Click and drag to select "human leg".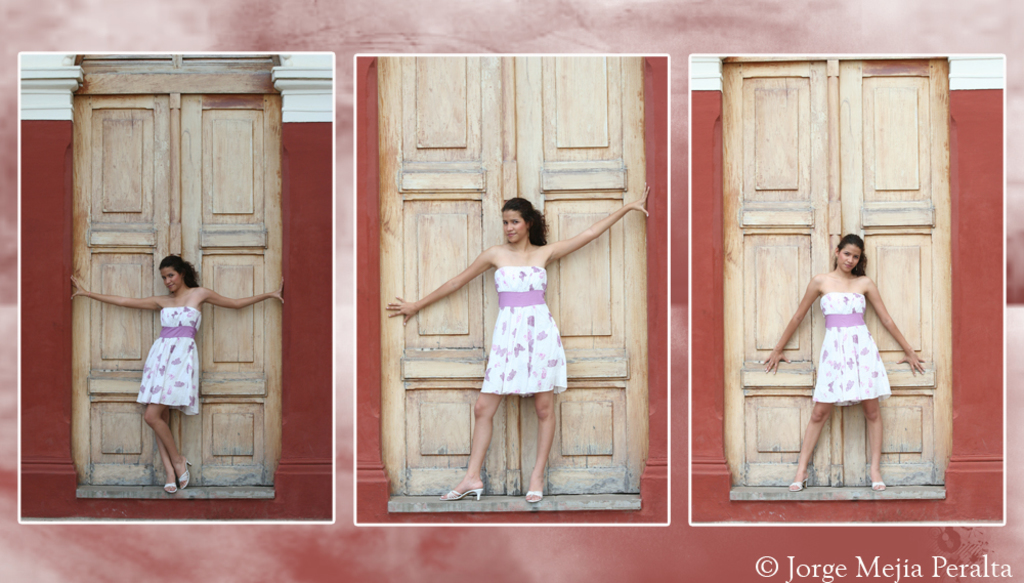
Selection: 142/400/190/493.
